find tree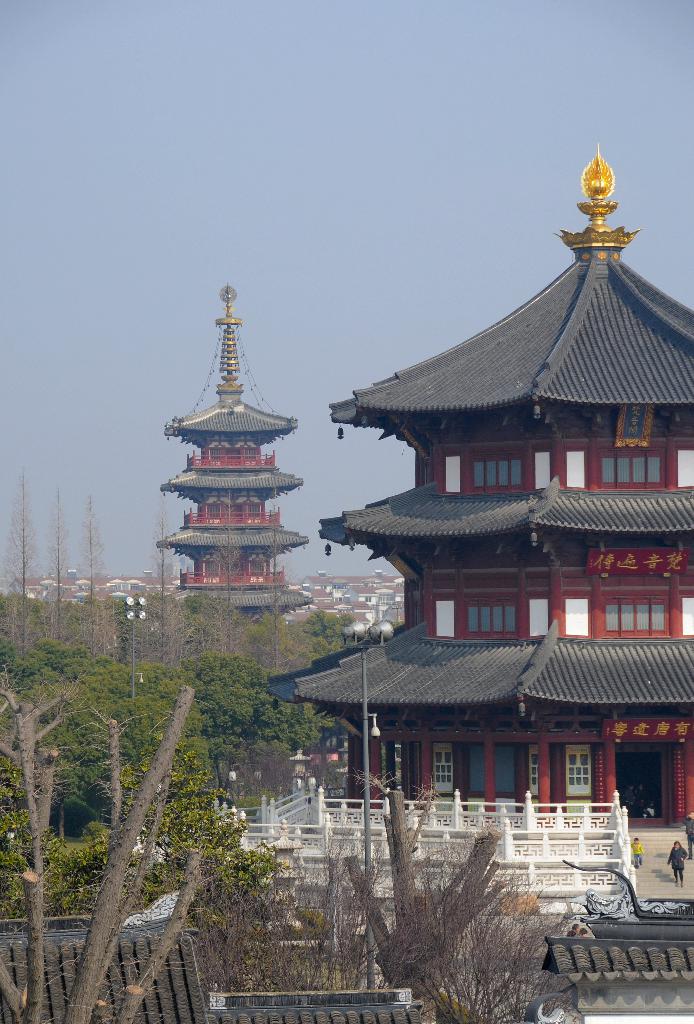
[x1=0, y1=654, x2=281, y2=1021]
